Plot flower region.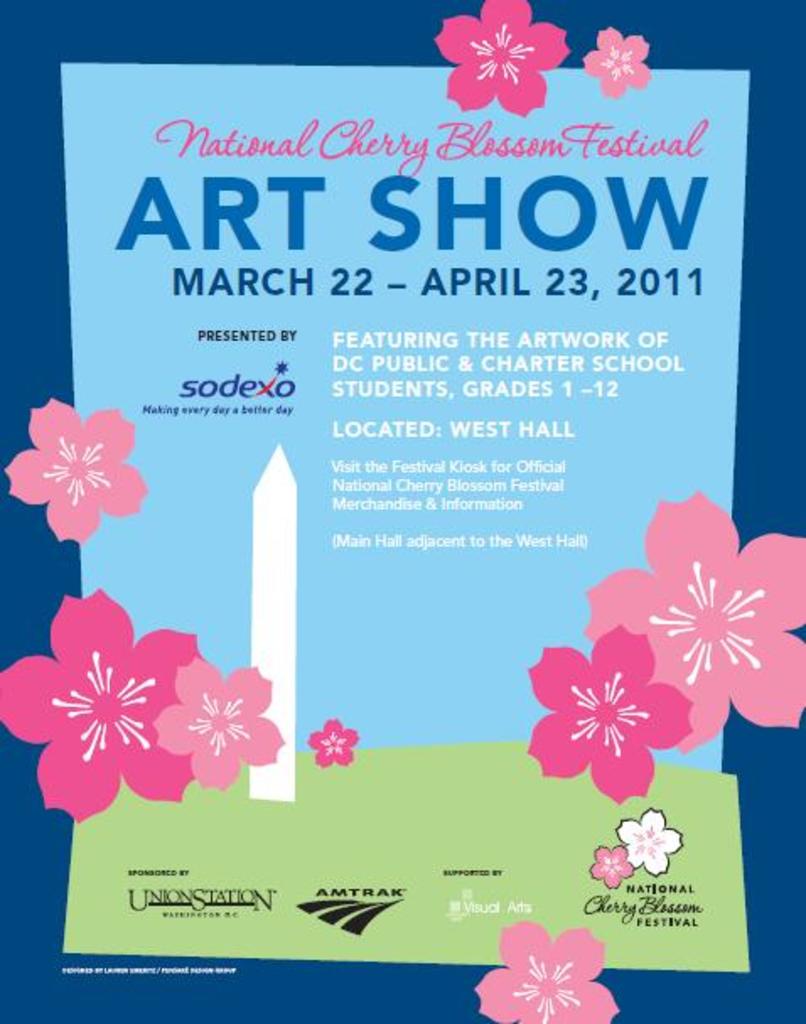
Plotted at bbox(609, 803, 680, 881).
